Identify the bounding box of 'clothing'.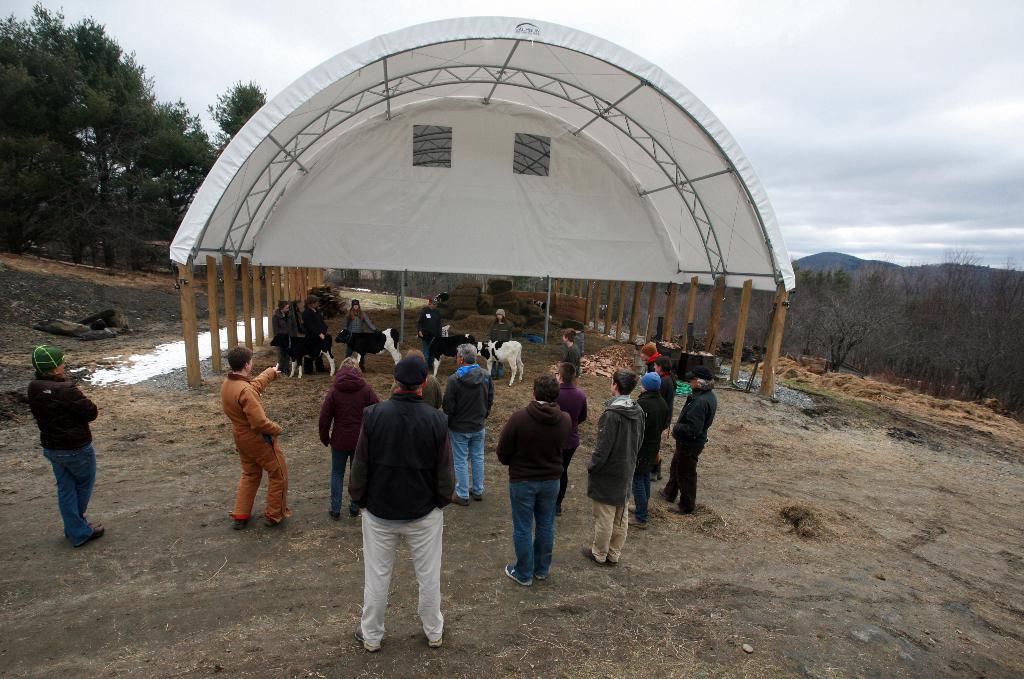
[x1=492, y1=316, x2=507, y2=375].
